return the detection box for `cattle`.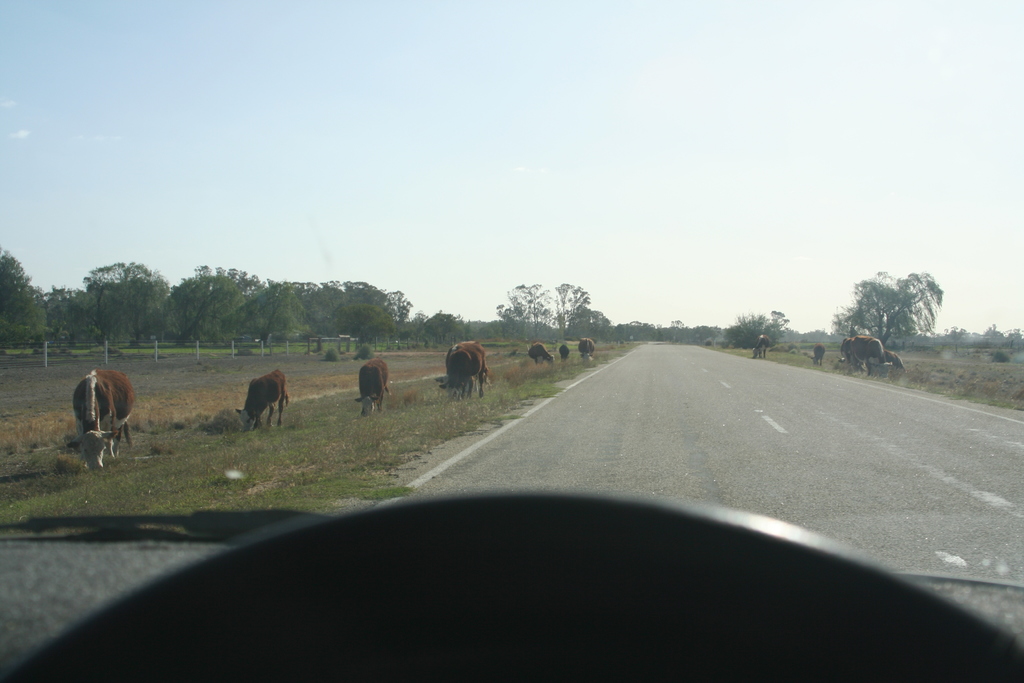
x1=808, y1=343, x2=825, y2=368.
